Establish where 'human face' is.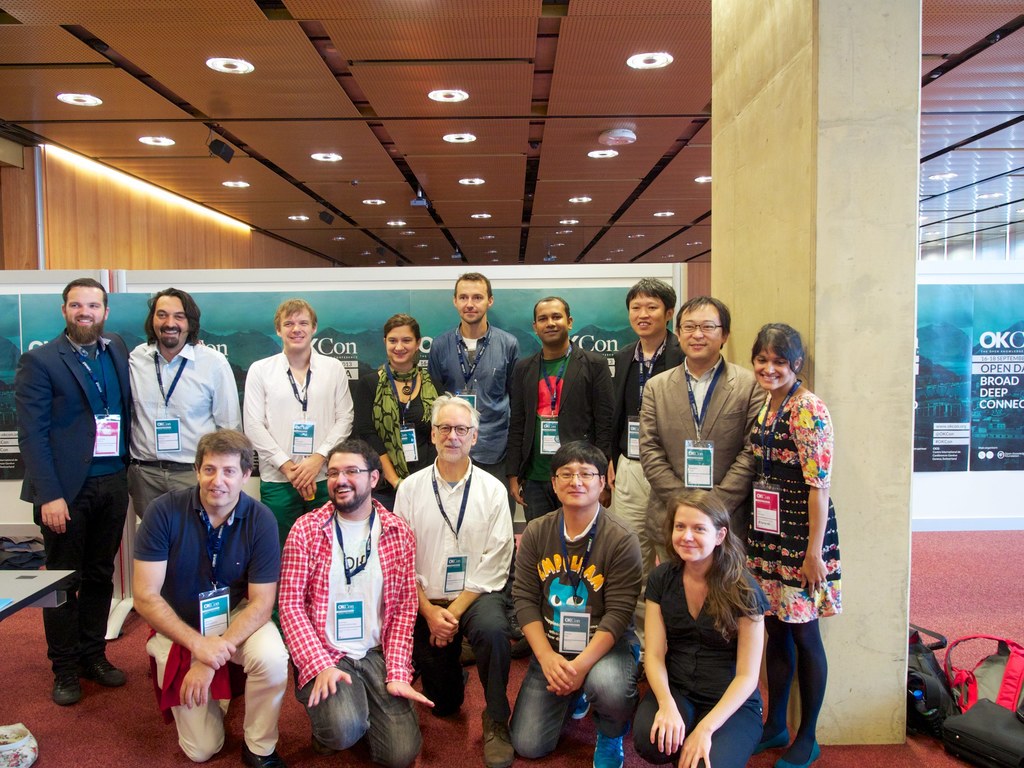
Established at 199 454 243 506.
